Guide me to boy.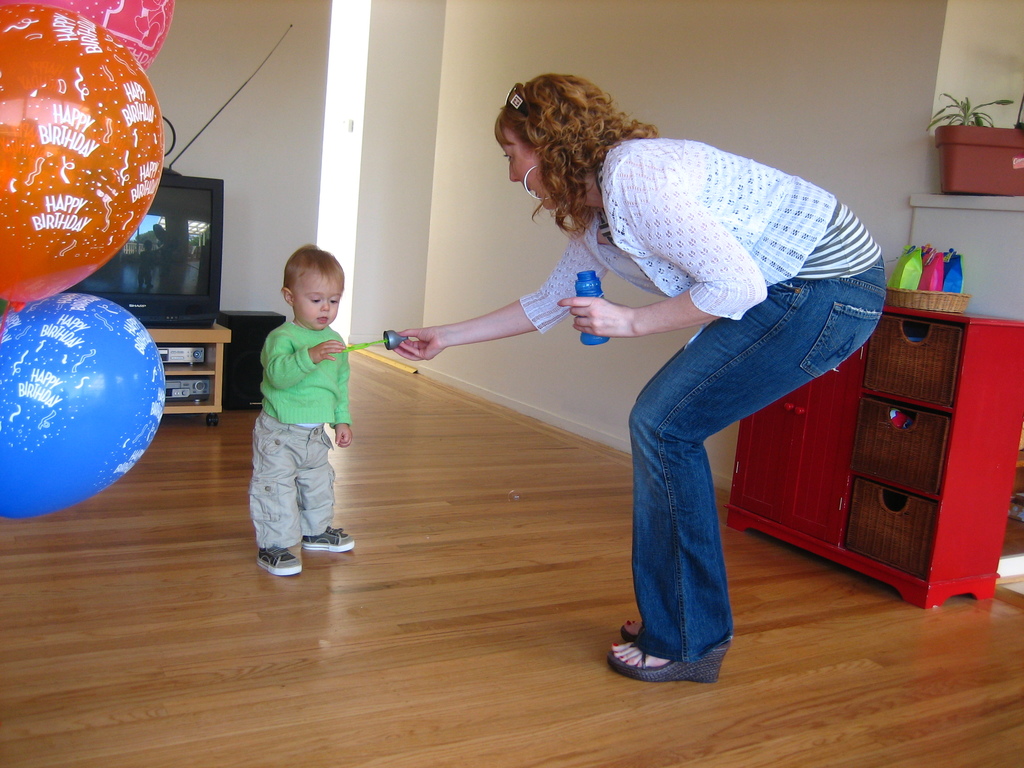
Guidance: <region>245, 236, 360, 584</region>.
